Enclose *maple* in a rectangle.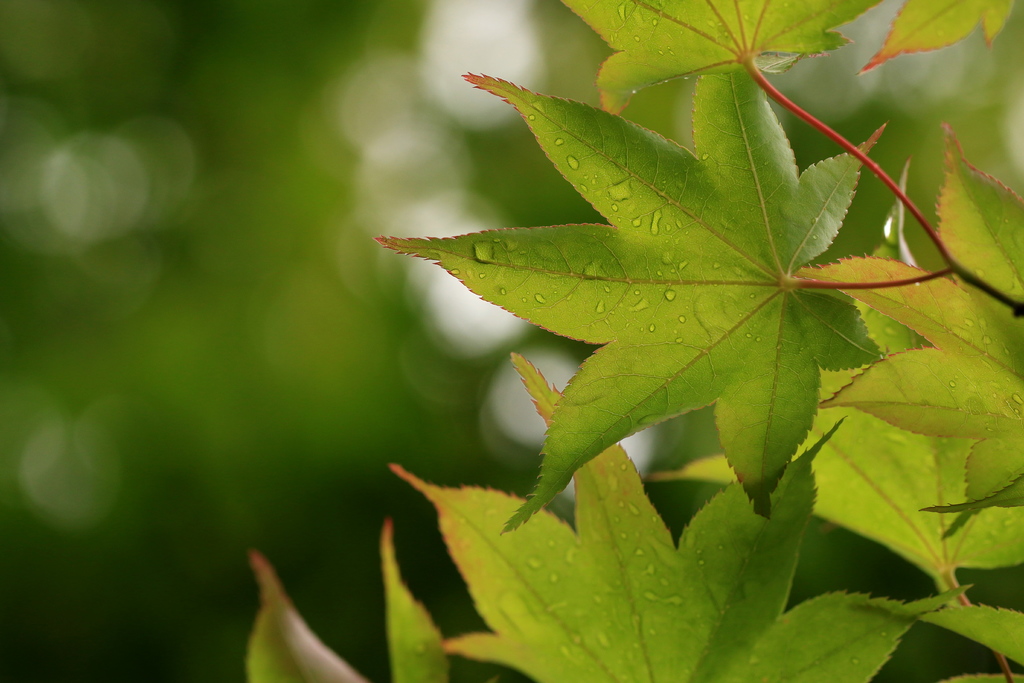
244/0/1023/682.
